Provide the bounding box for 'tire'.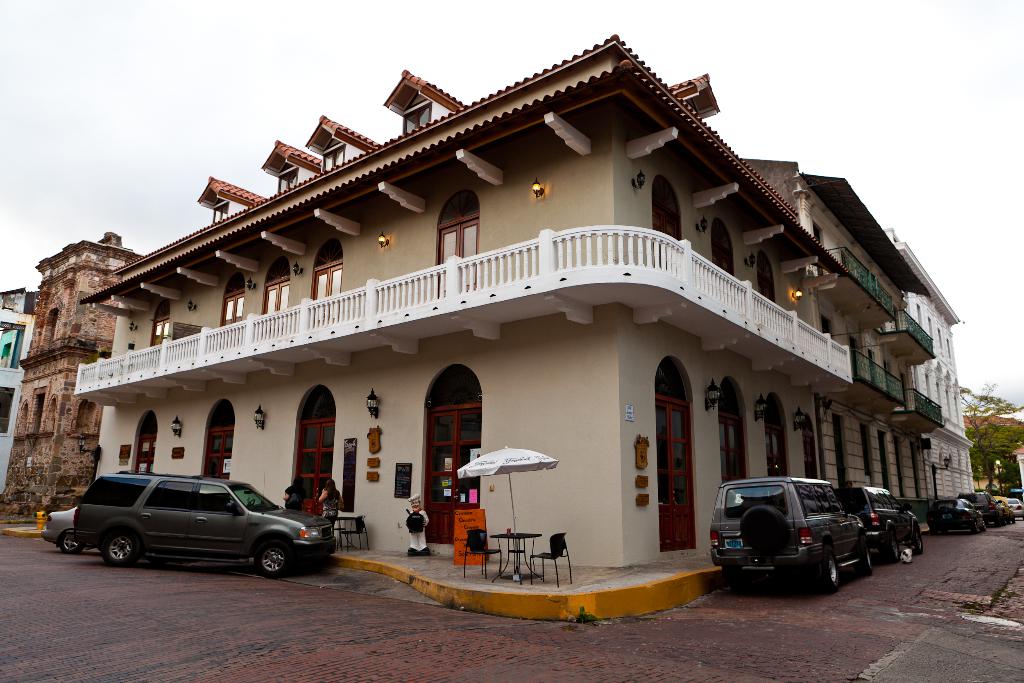
bbox(97, 525, 145, 568).
